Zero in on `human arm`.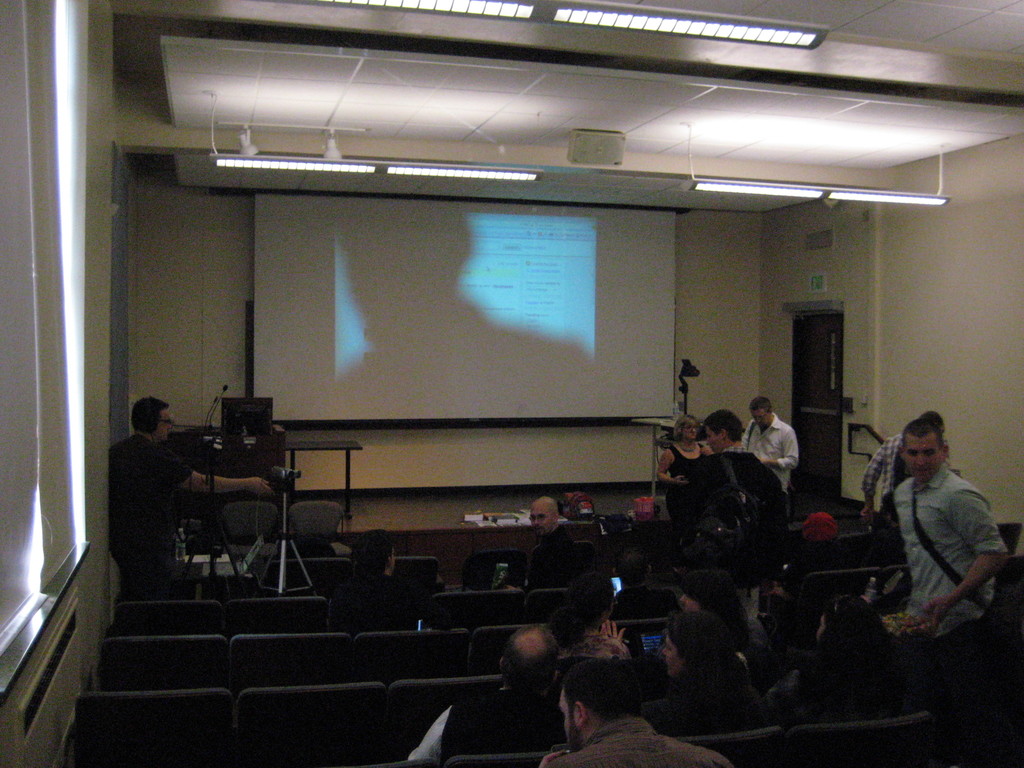
Zeroed in: locate(170, 452, 278, 504).
